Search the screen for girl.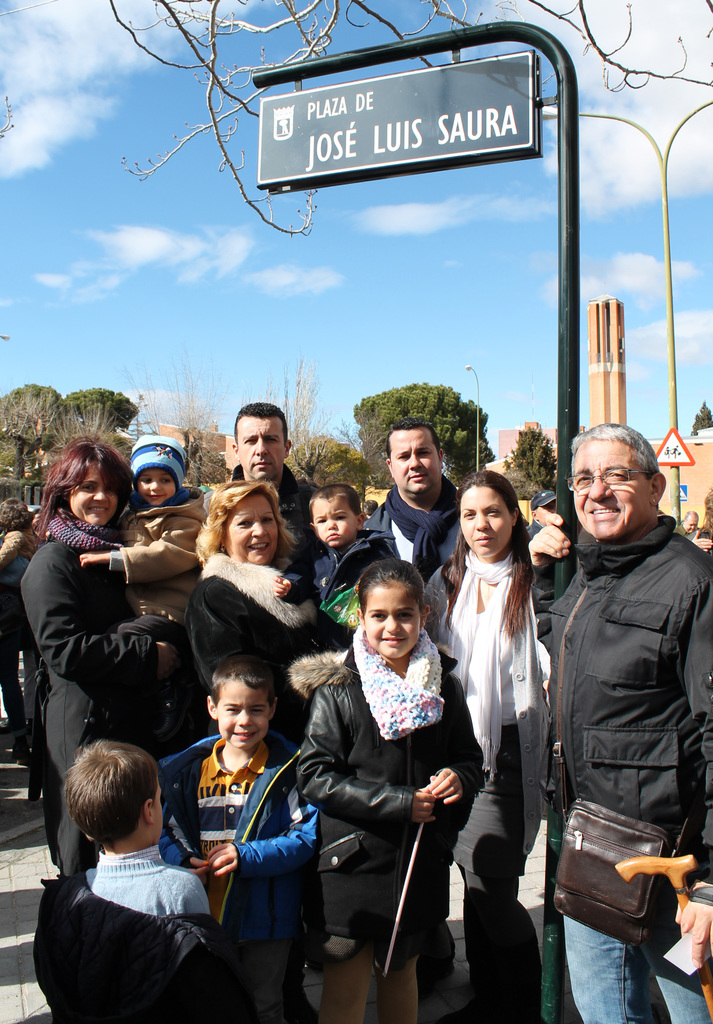
Found at 292:561:487:1023.
